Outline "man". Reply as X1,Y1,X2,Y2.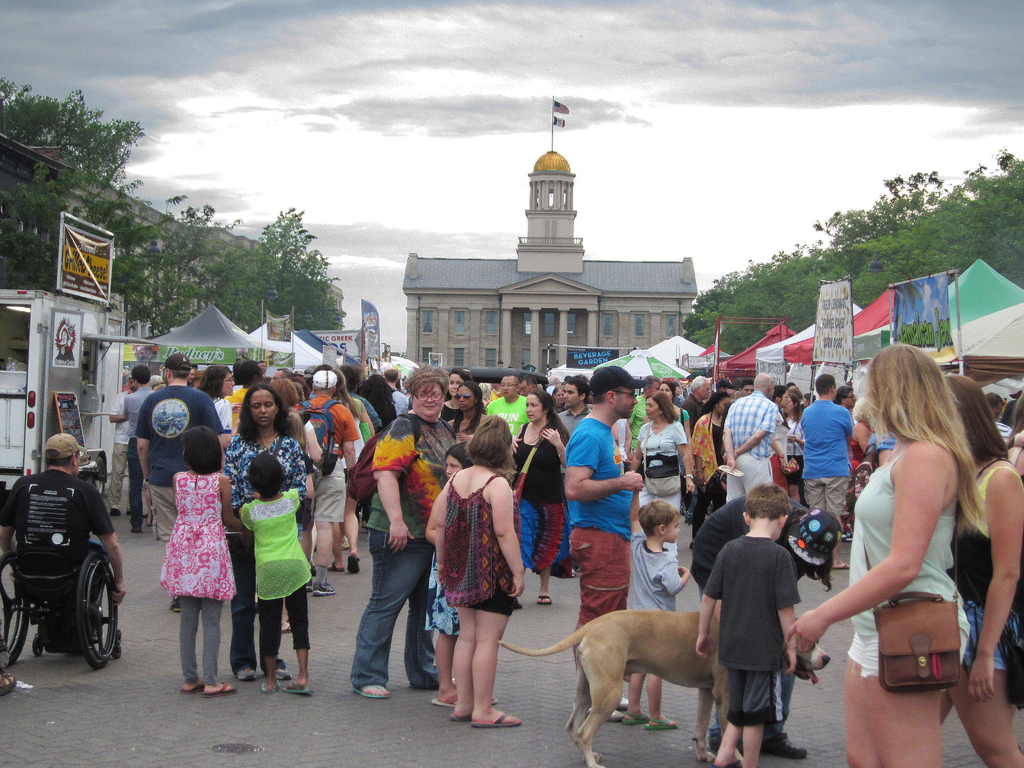
138,353,222,611.
